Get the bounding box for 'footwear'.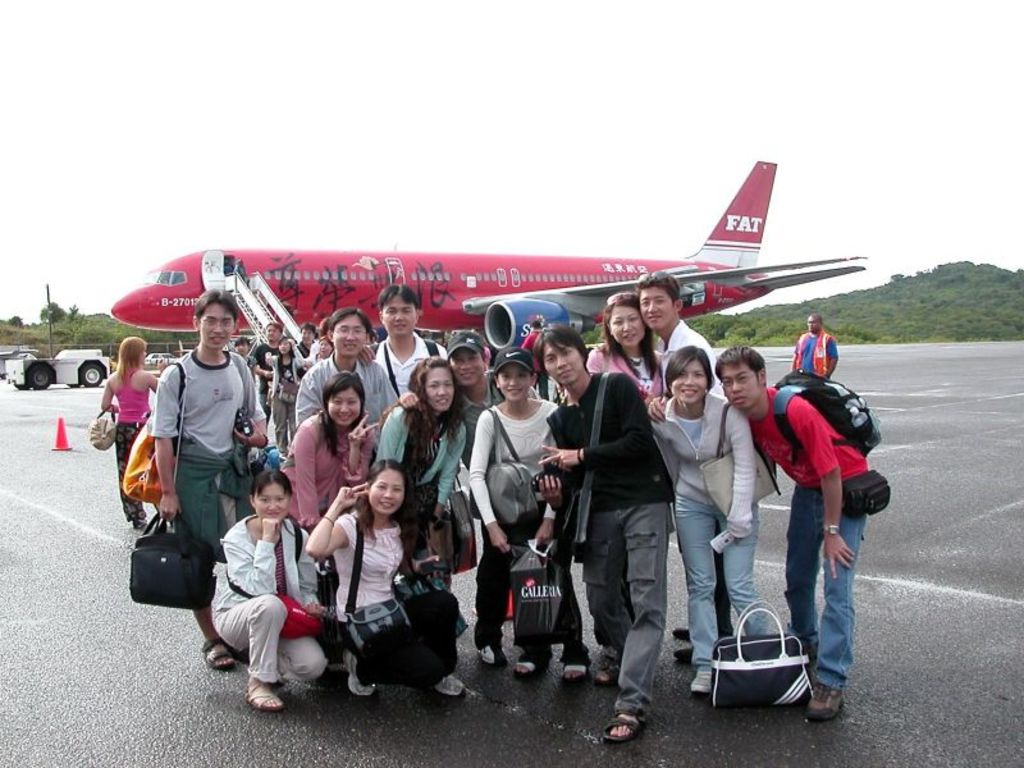
{"x1": 246, "y1": 676, "x2": 288, "y2": 716}.
